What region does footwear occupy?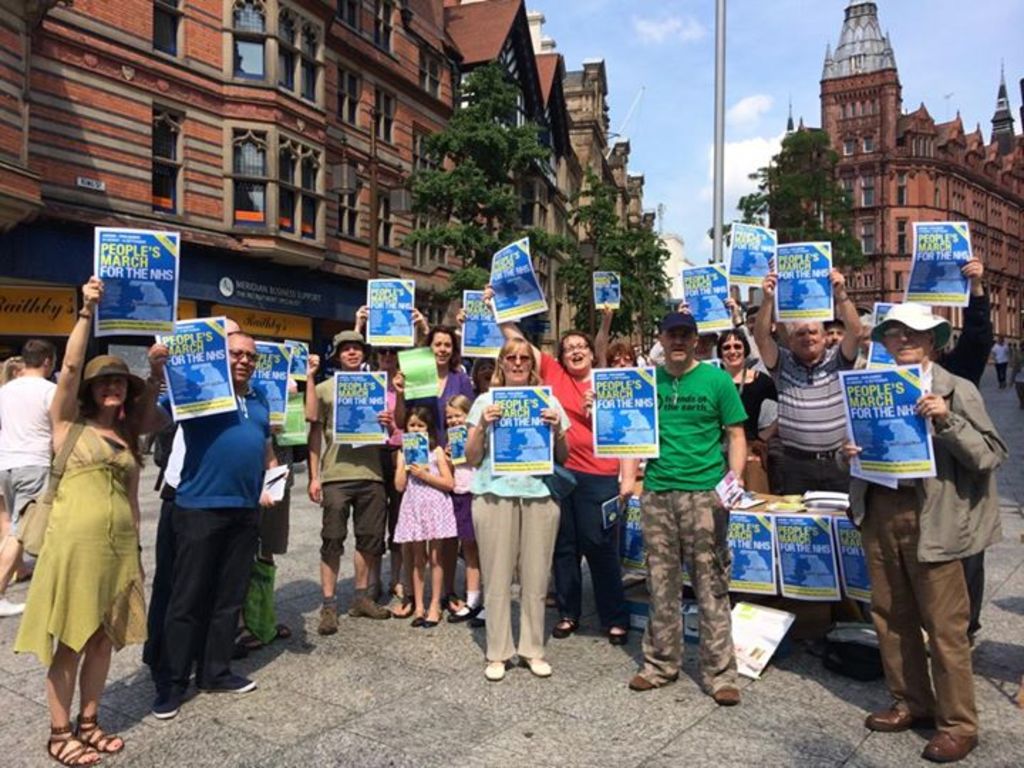
x1=526, y1=656, x2=552, y2=677.
